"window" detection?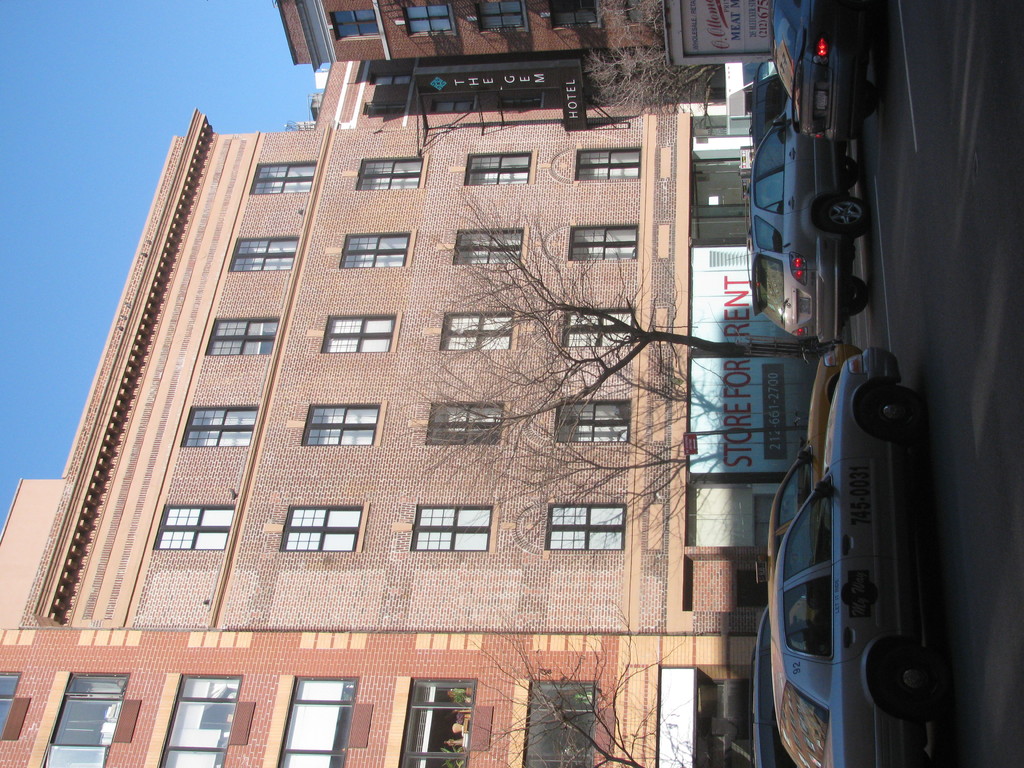
[left=475, top=0, right=521, bottom=31]
